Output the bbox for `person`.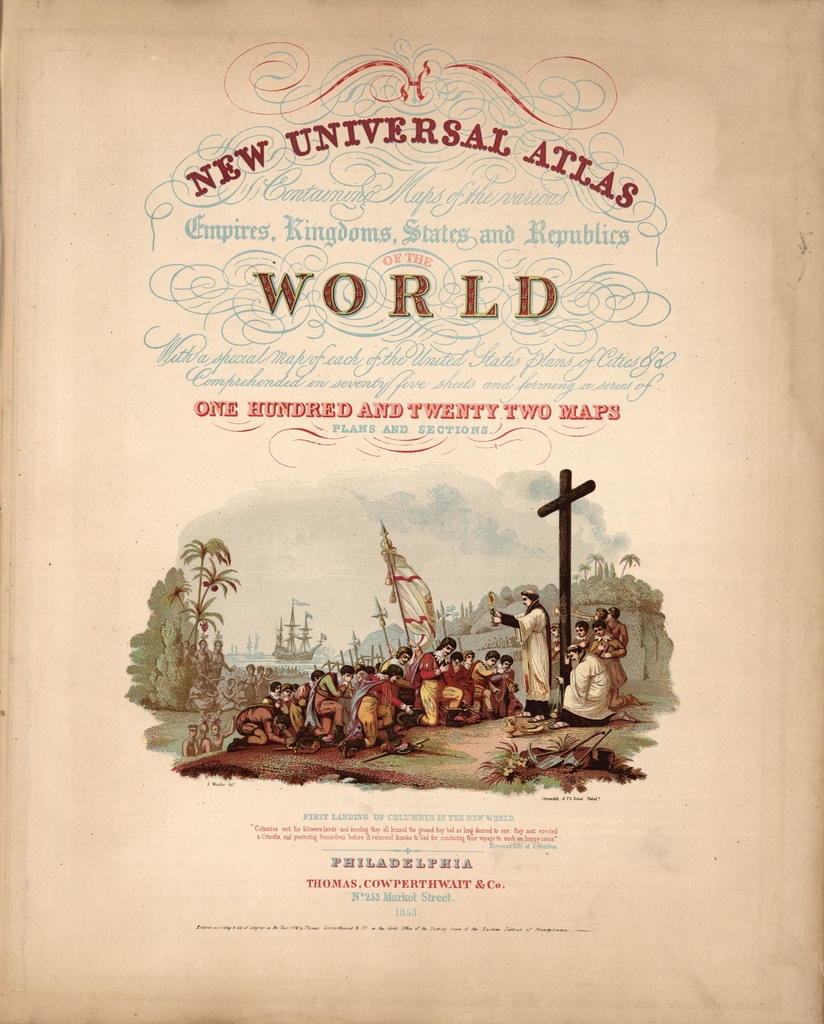
Rect(177, 723, 197, 758).
